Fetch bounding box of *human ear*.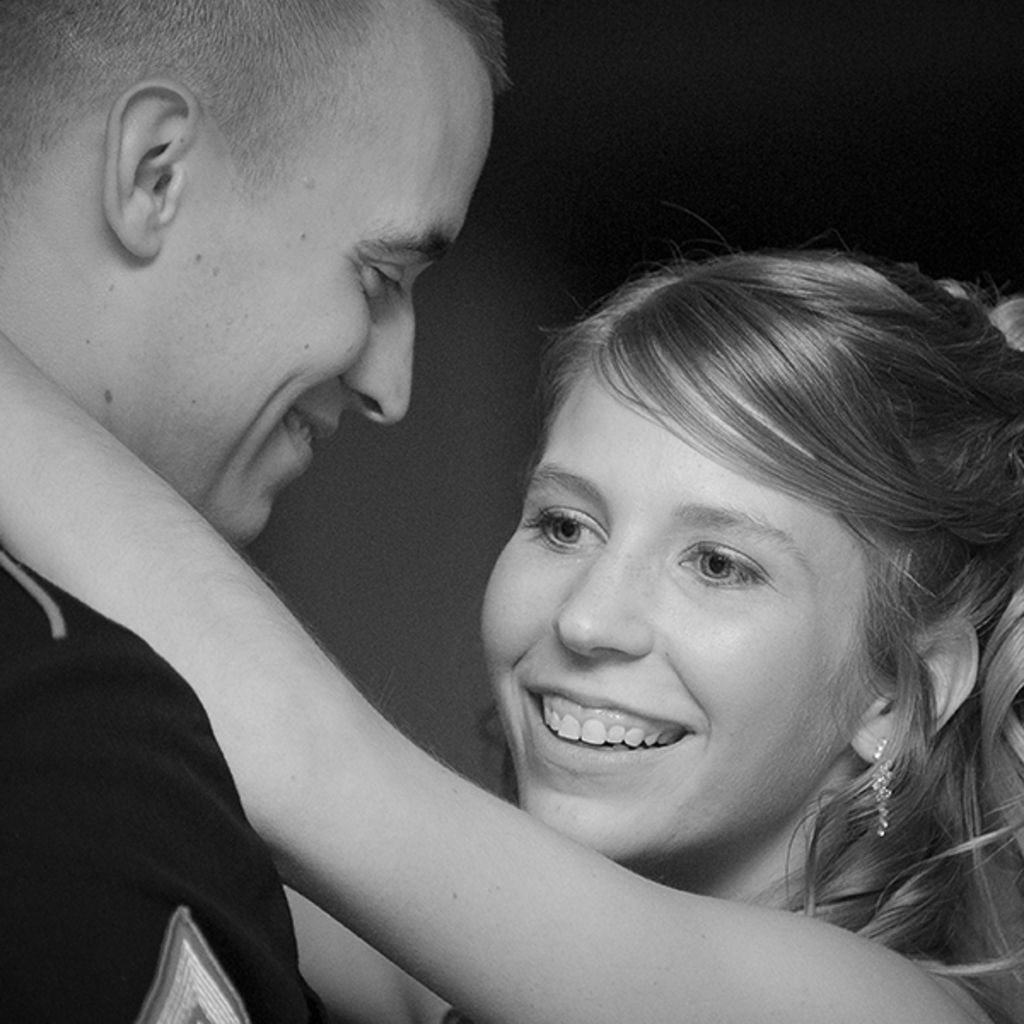
Bbox: detection(113, 85, 188, 256).
